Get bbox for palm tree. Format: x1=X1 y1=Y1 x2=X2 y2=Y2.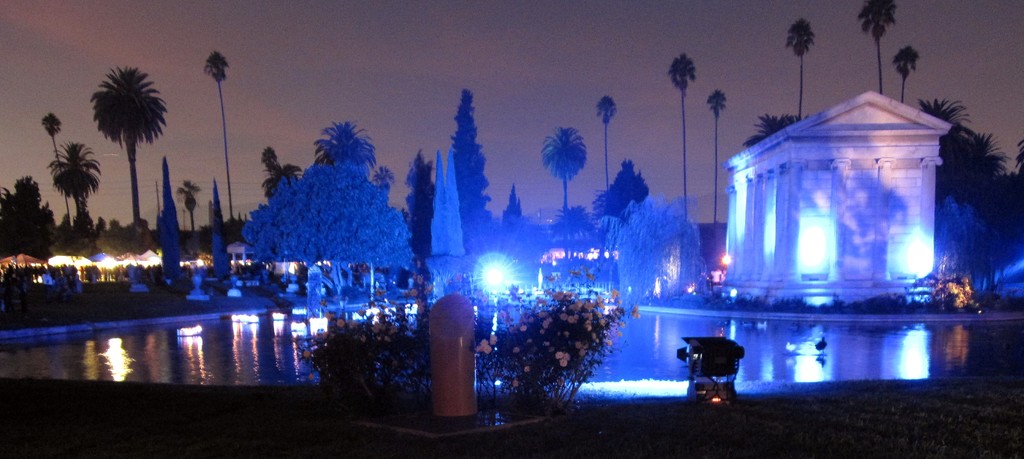
x1=36 y1=111 x2=68 y2=229.
